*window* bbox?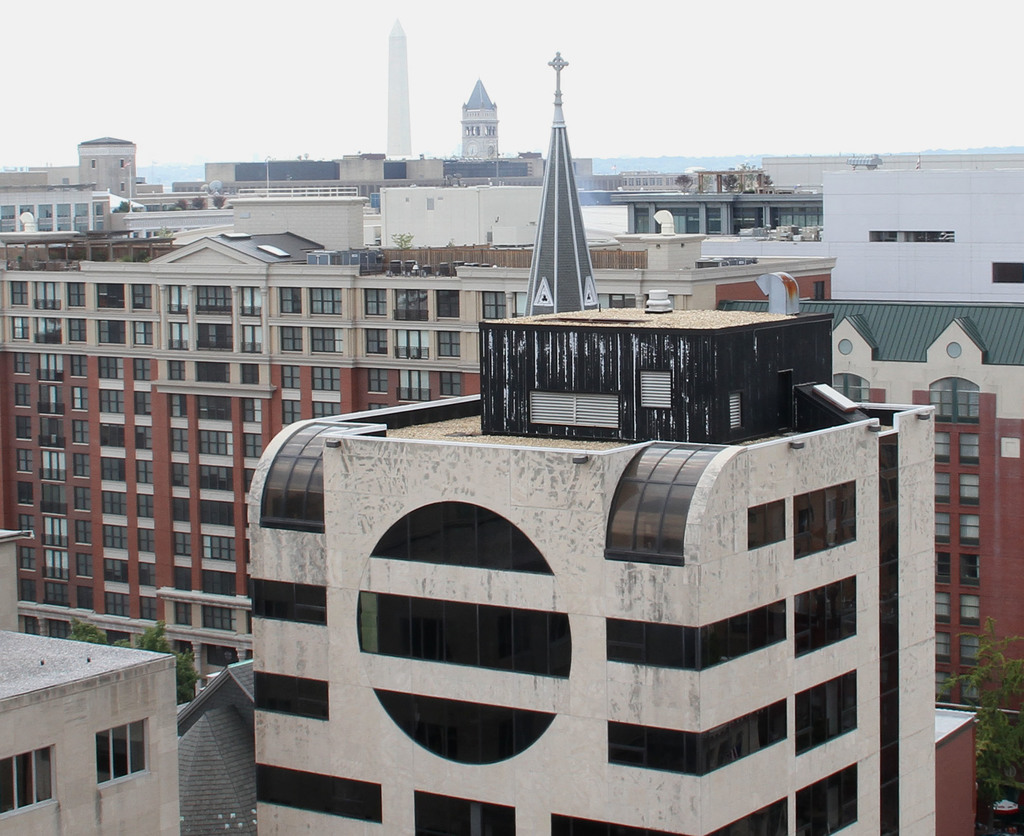
358,590,568,684
